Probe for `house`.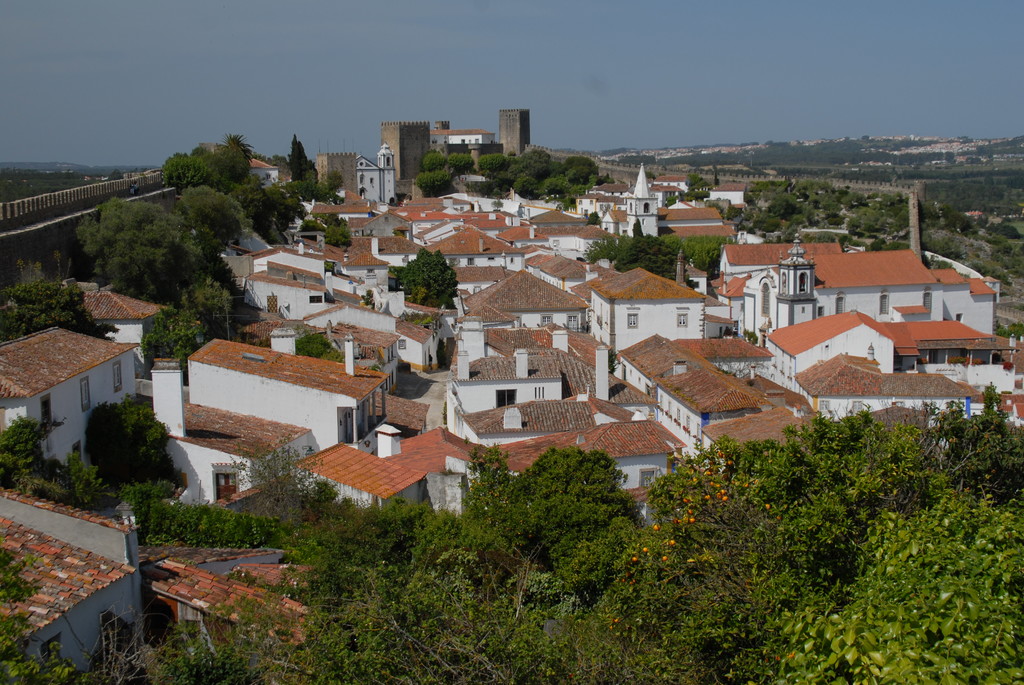
Probe result: {"x1": 0, "y1": 478, "x2": 305, "y2": 684}.
